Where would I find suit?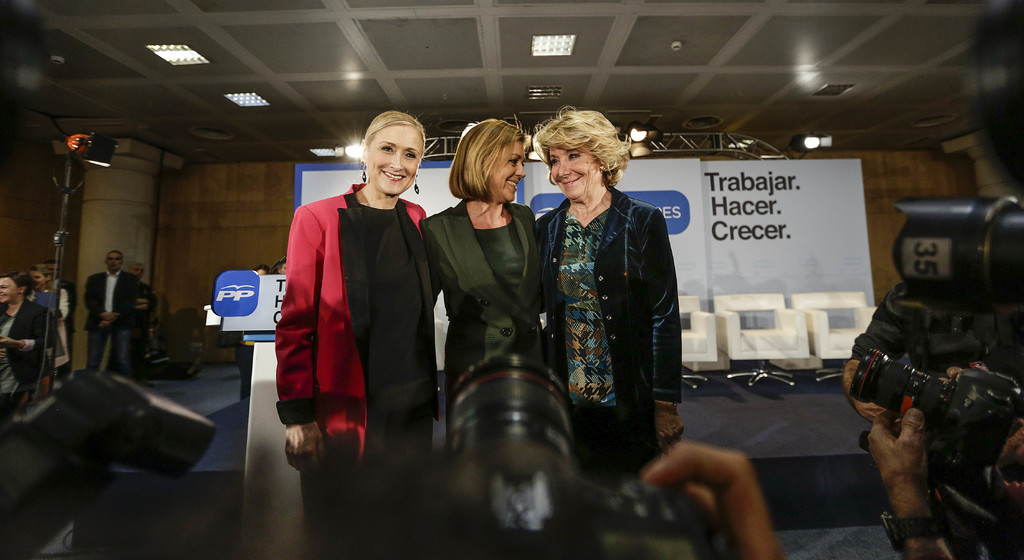
At <bbox>77, 268, 143, 374</bbox>.
